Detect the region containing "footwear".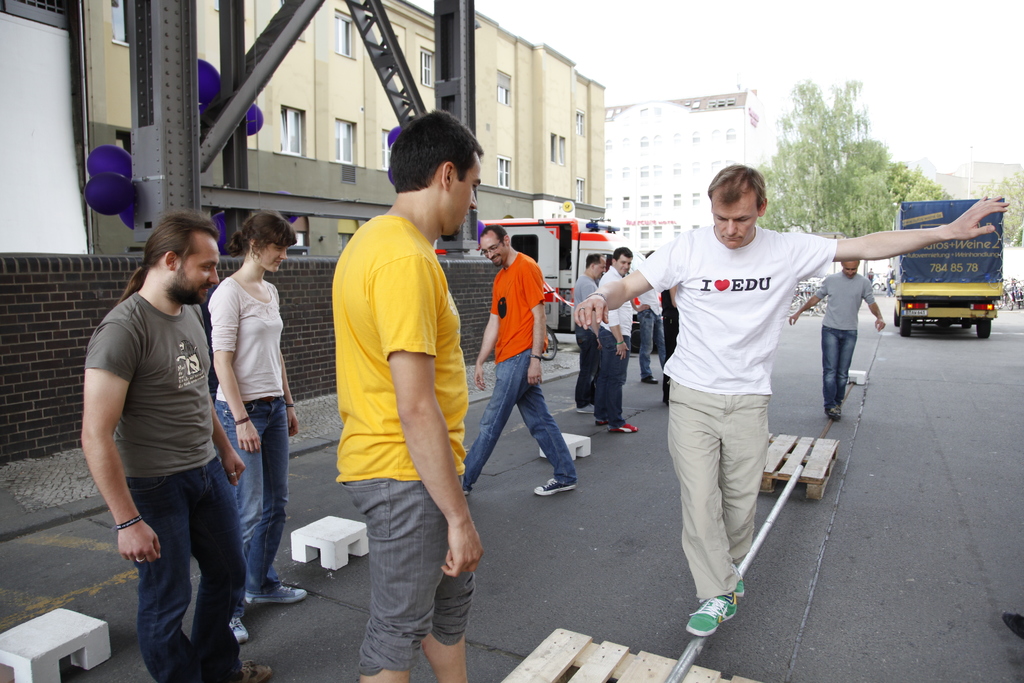
x1=225, y1=611, x2=248, y2=646.
